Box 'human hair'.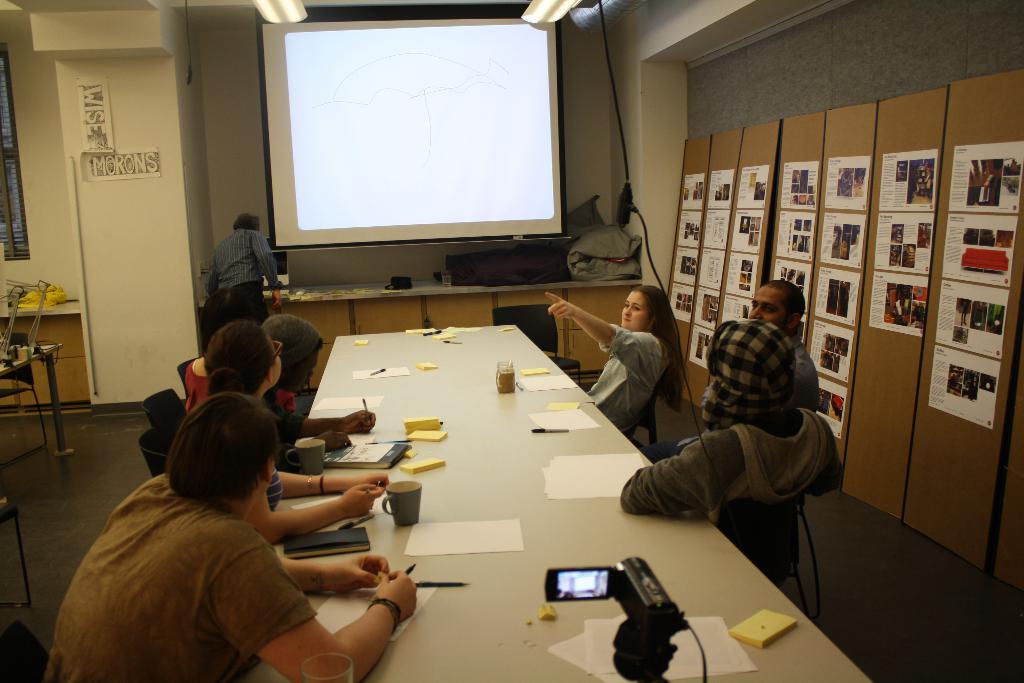
l=200, t=323, r=278, b=394.
